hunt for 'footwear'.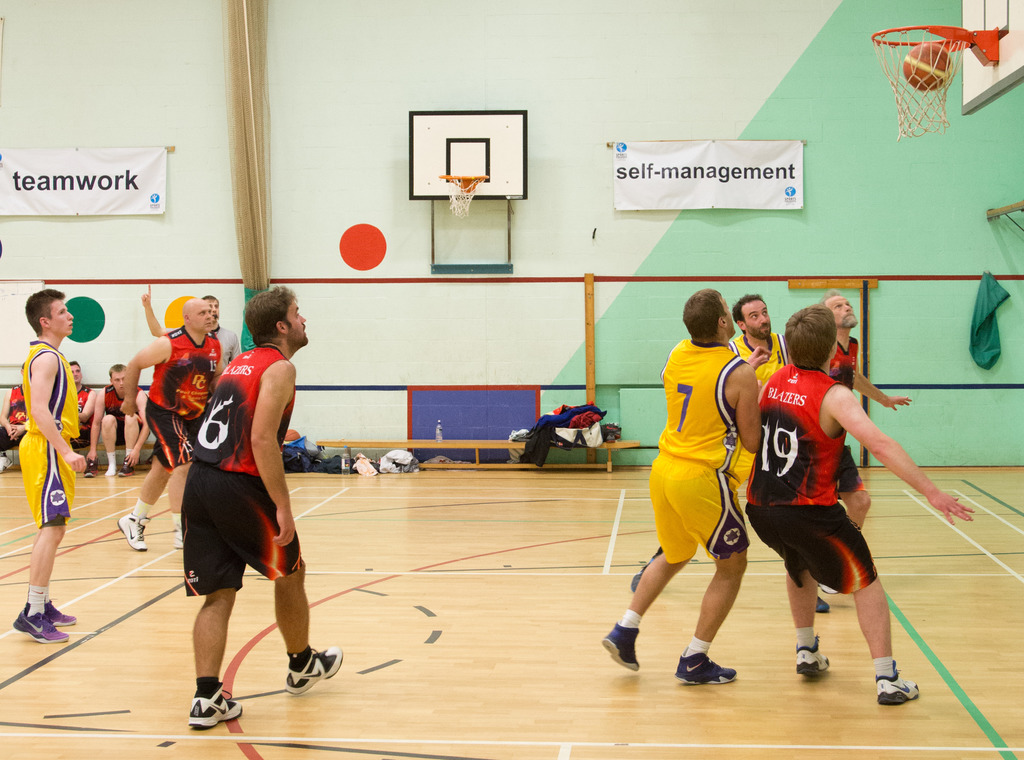
Hunted down at bbox(632, 567, 642, 588).
